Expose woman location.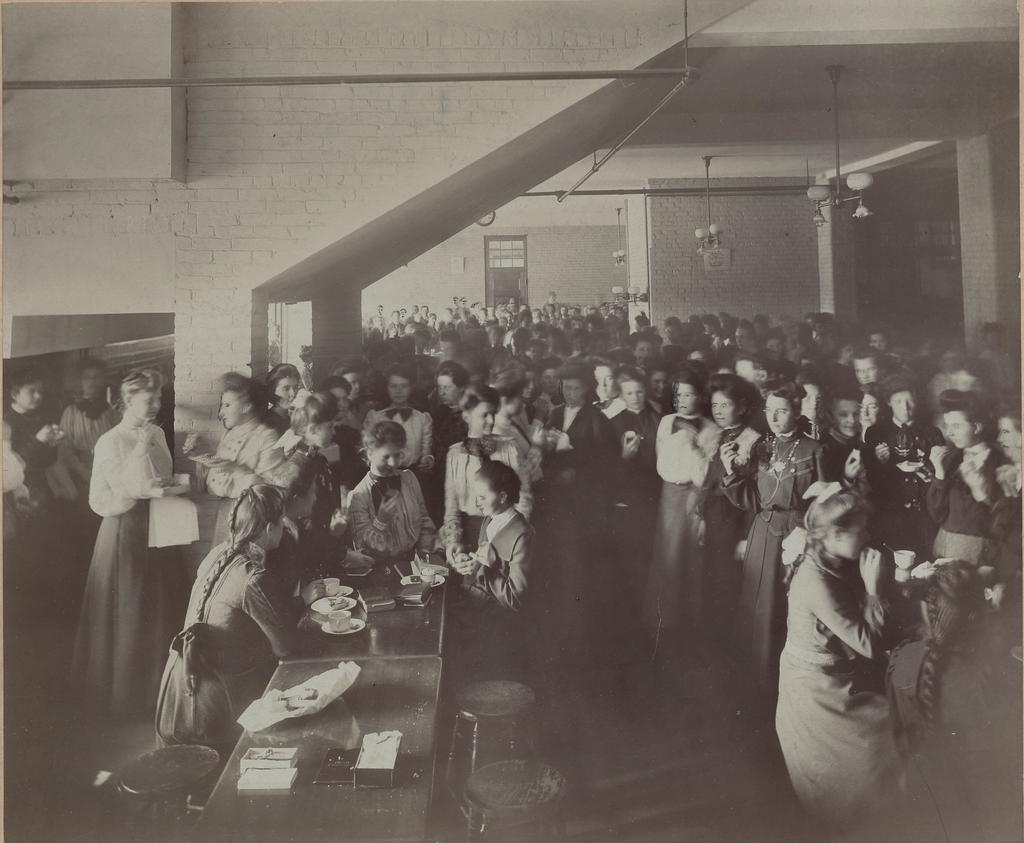
Exposed at {"left": 348, "top": 425, "right": 424, "bottom": 561}.
